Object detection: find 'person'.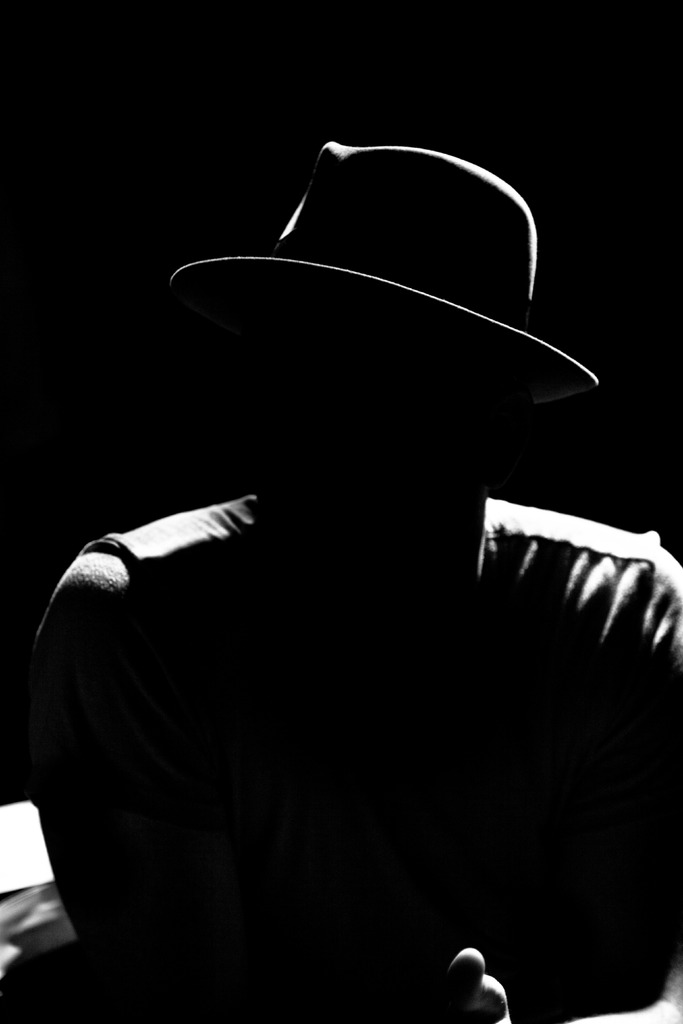
33, 145, 680, 1023.
